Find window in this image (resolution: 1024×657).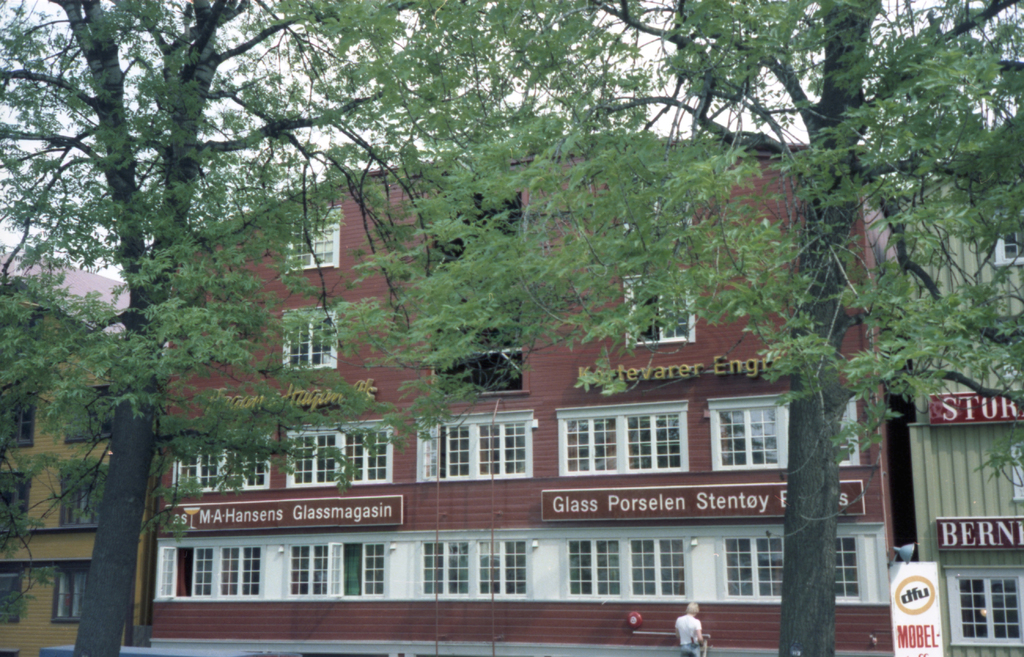
8, 401, 36, 444.
